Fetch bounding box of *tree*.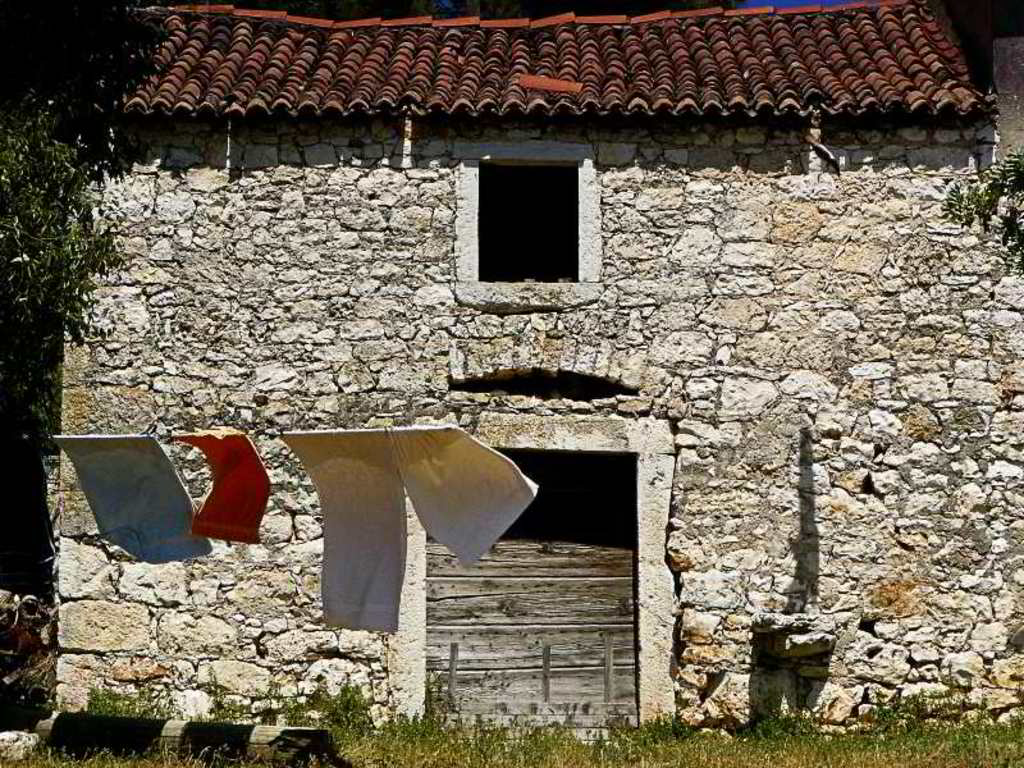
Bbox: box=[0, 0, 125, 334].
